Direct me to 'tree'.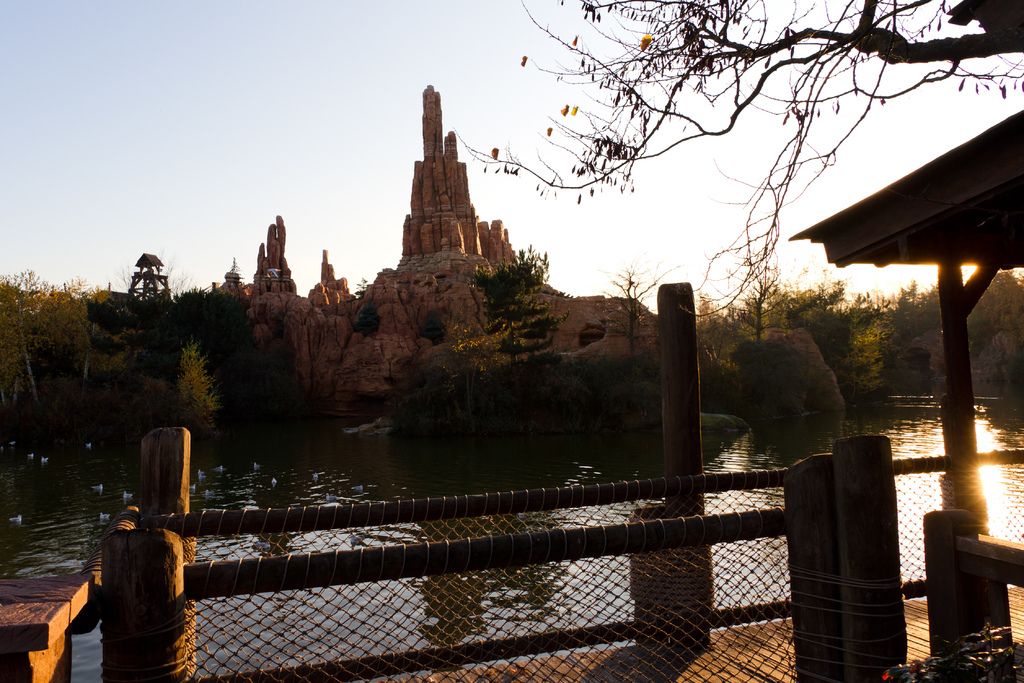
Direction: {"x1": 473, "y1": 240, "x2": 569, "y2": 383}.
